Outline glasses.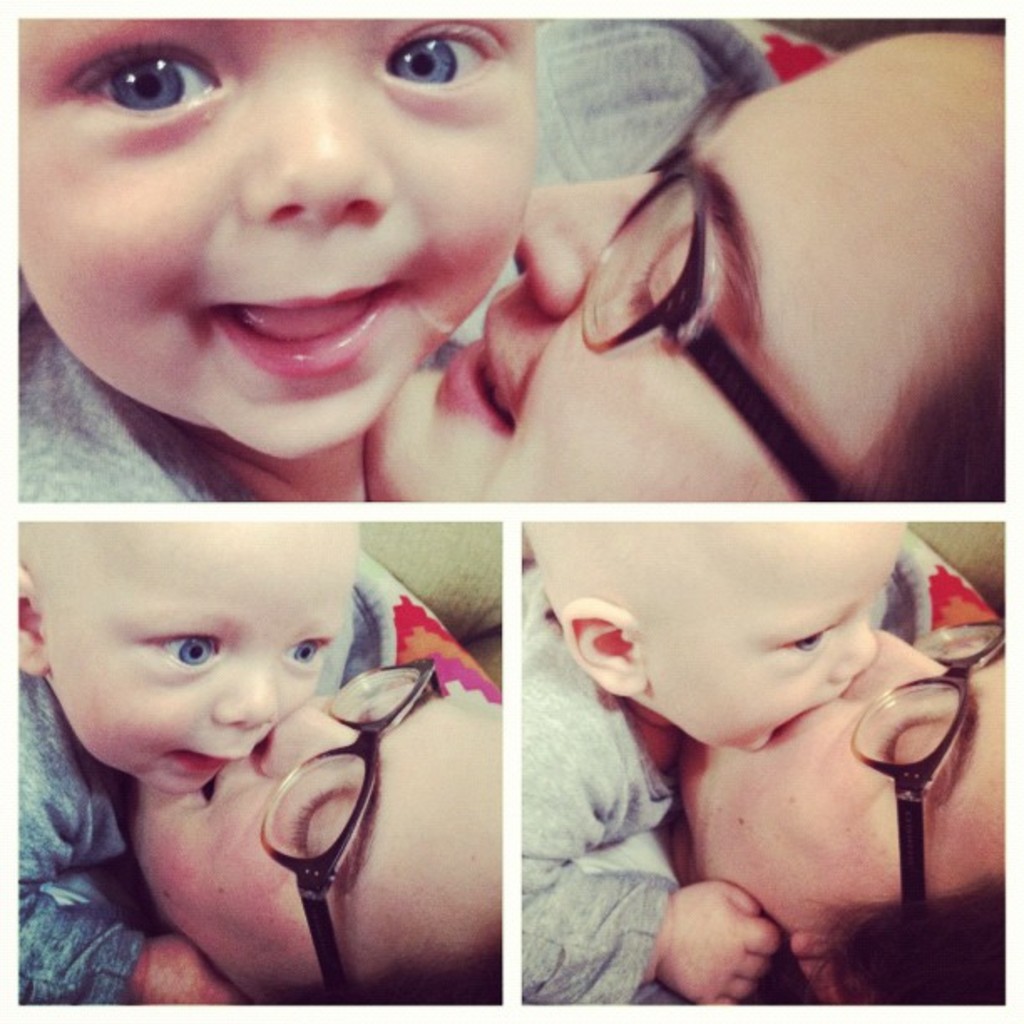
Outline: 271 664 442 1002.
